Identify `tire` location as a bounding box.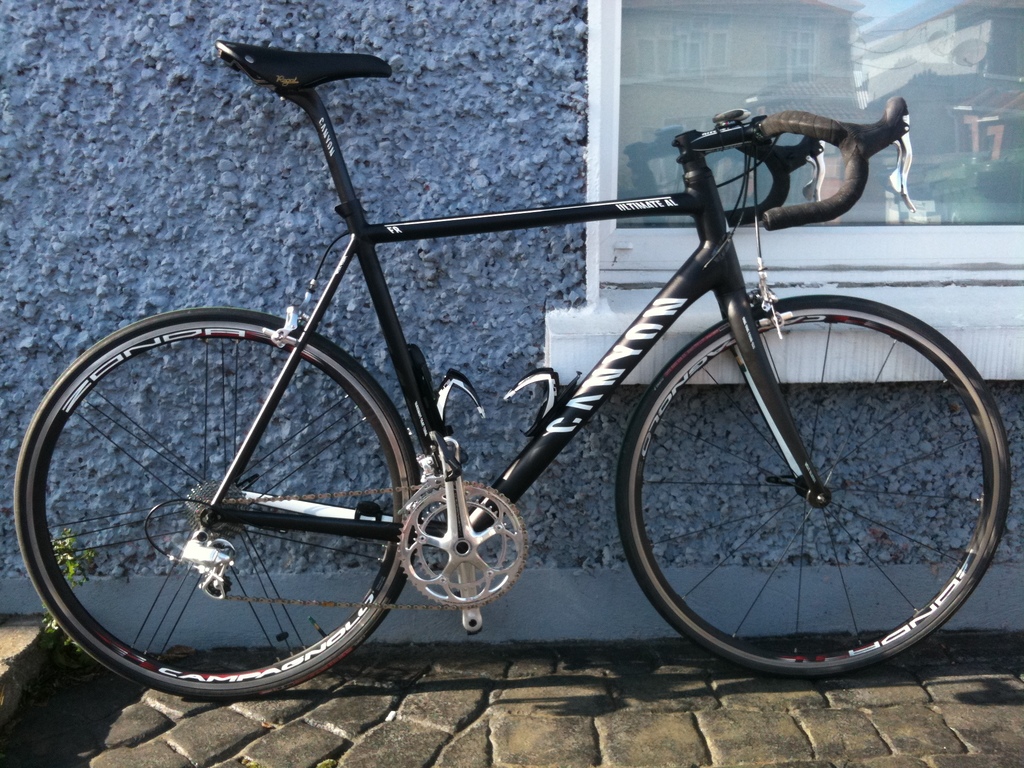
{"left": 614, "top": 291, "right": 1007, "bottom": 678}.
